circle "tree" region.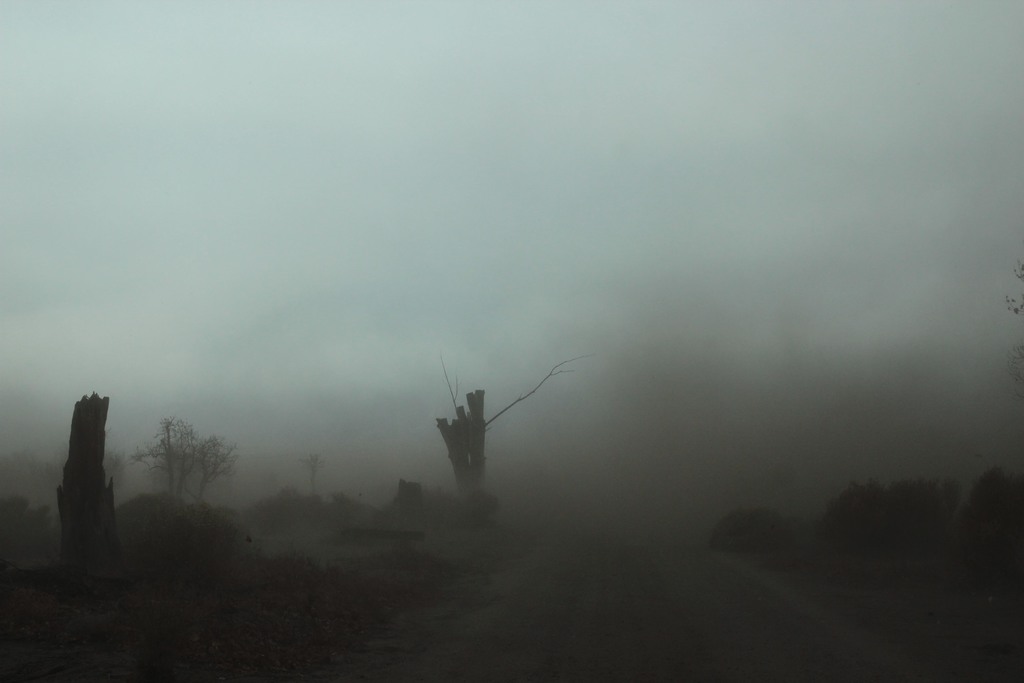
Region: x1=124 y1=408 x2=248 y2=525.
